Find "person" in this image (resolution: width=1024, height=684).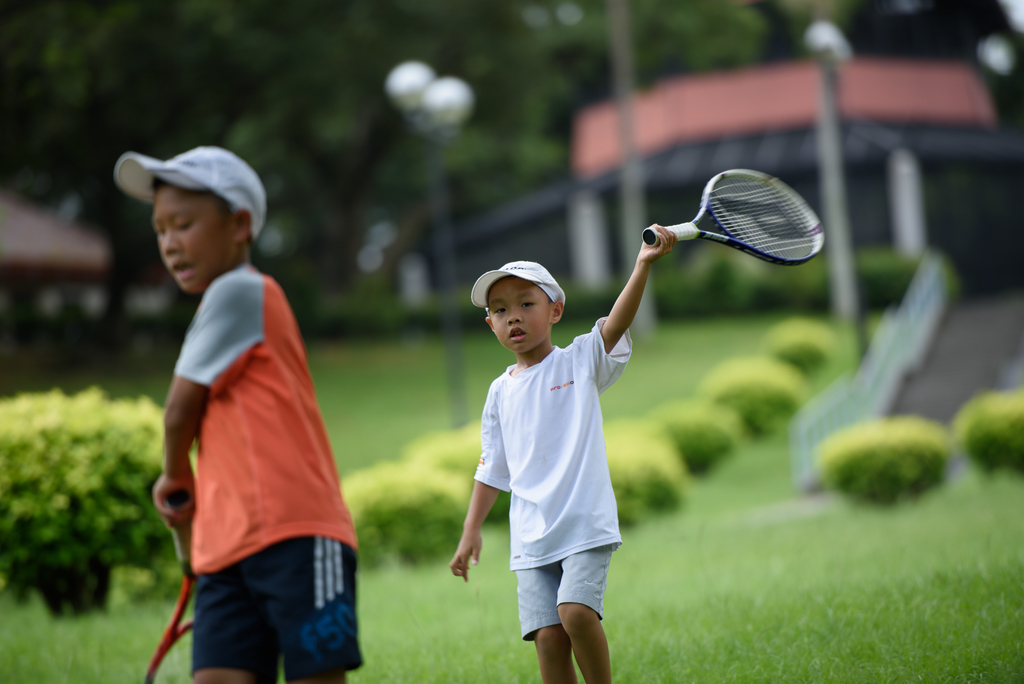
x1=132 y1=145 x2=362 y2=683.
